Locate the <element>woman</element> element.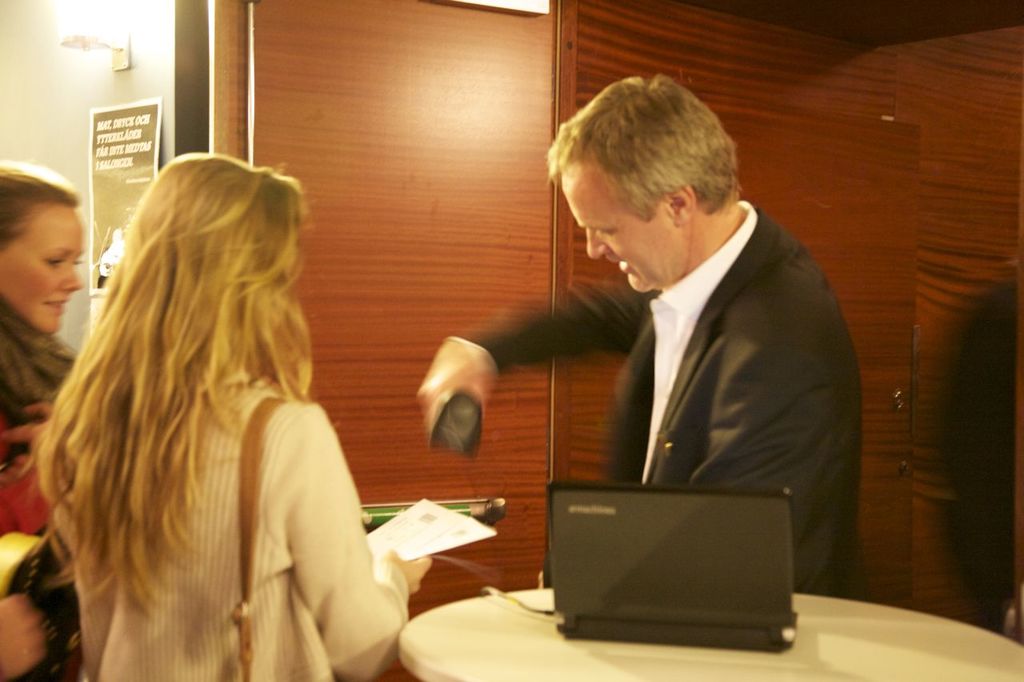
Element bbox: l=20, t=110, r=414, b=665.
